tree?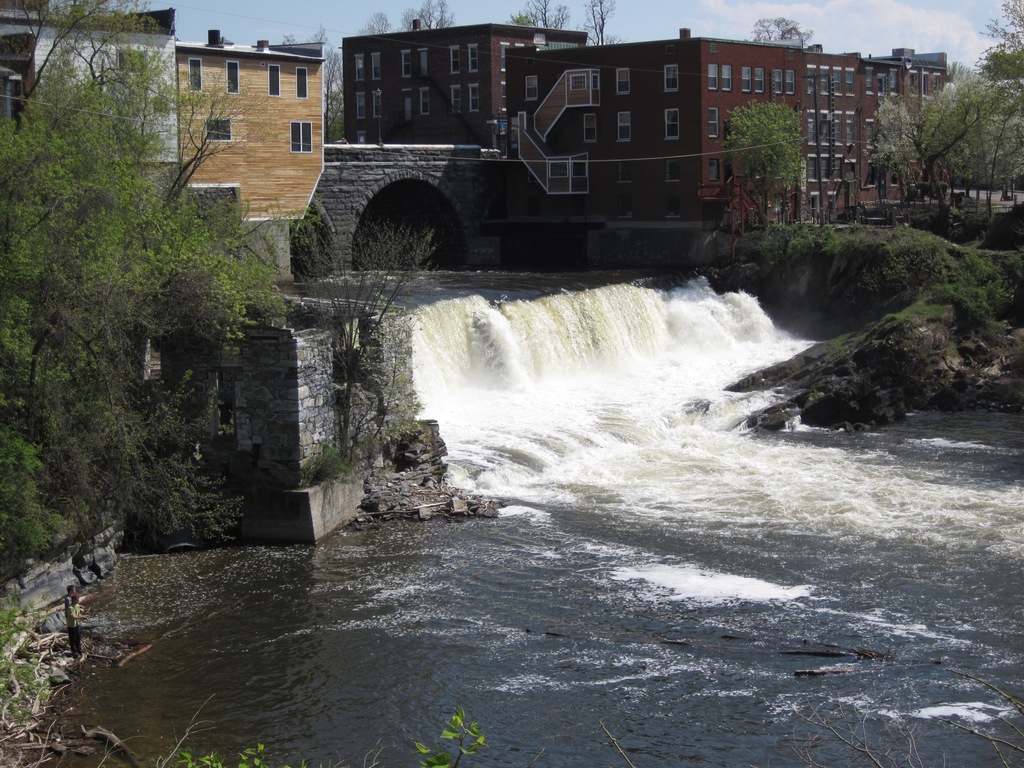
bbox=(573, 0, 640, 63)
